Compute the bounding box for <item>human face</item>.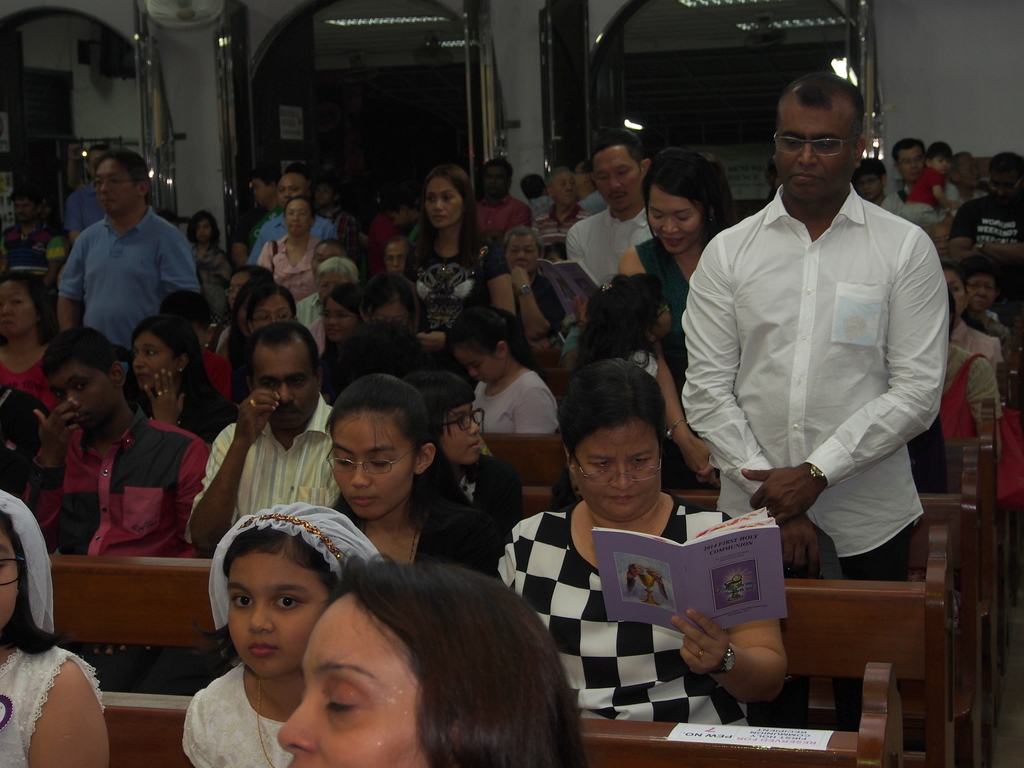
<bbox>129, 332, 175, 393</bbox>.
